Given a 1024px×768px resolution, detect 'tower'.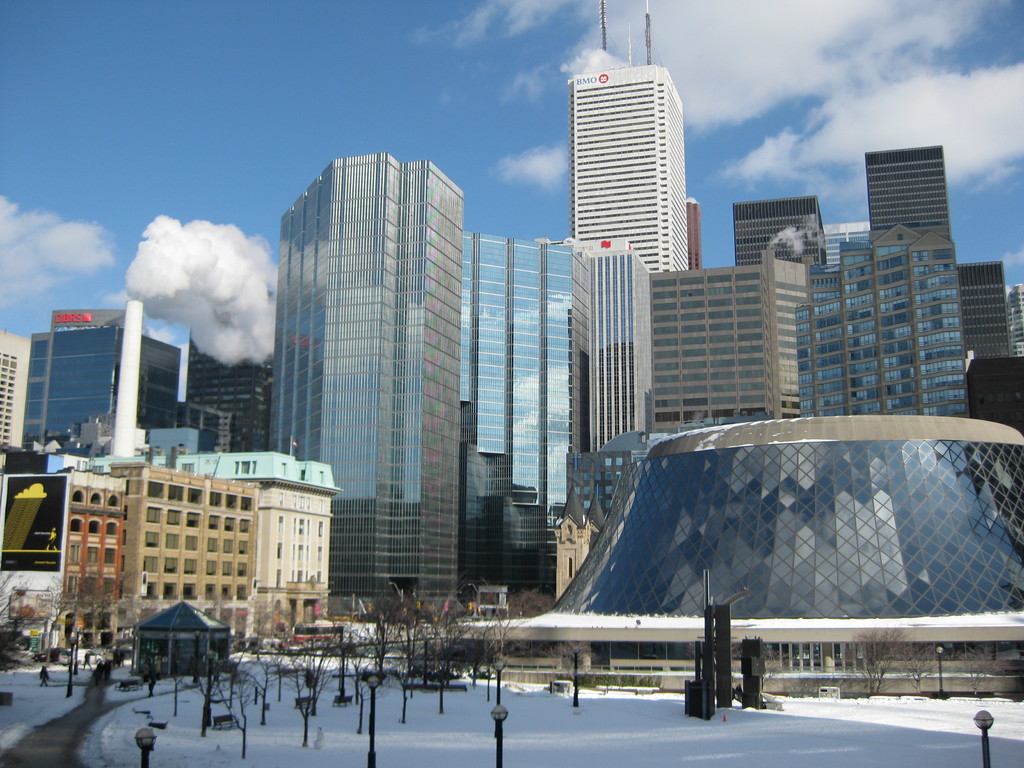
(24,302,131,449).
